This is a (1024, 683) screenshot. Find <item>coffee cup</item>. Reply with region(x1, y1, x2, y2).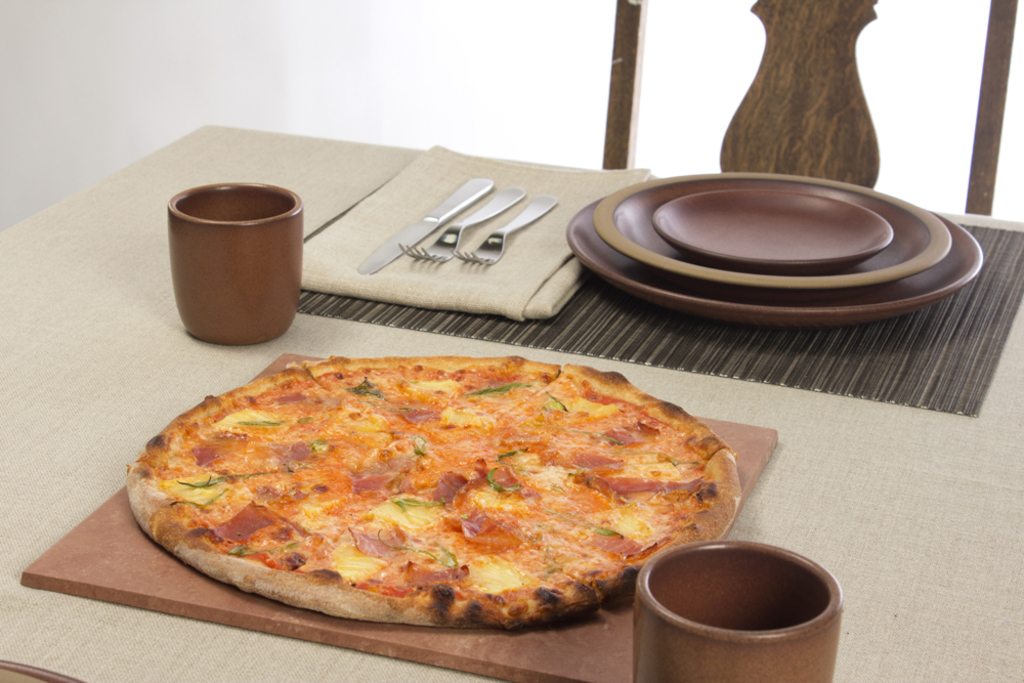
region(635, 536, 845, 682).
